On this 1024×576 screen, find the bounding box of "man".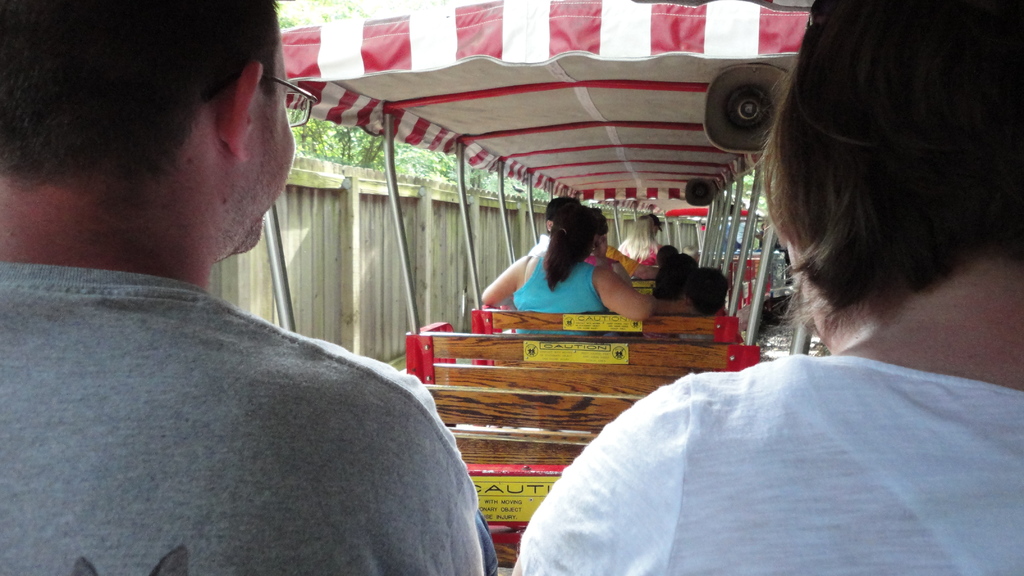
Bounding box: detection(0, 31, 483, 555).
